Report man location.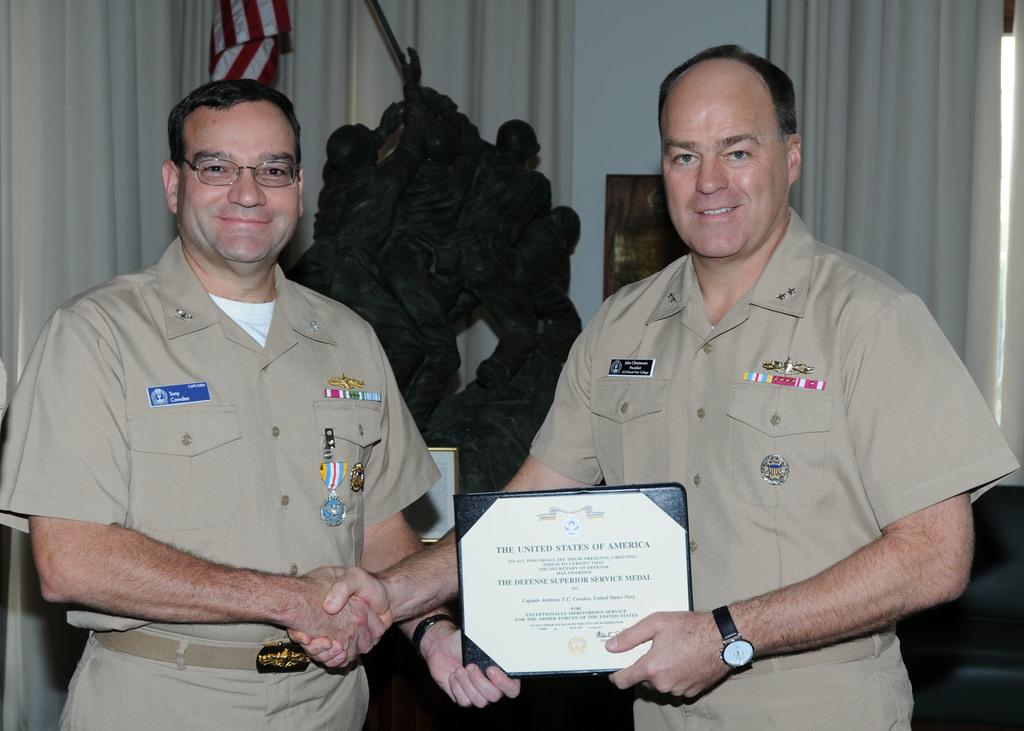
Report: [28, 41, 459, 728].
